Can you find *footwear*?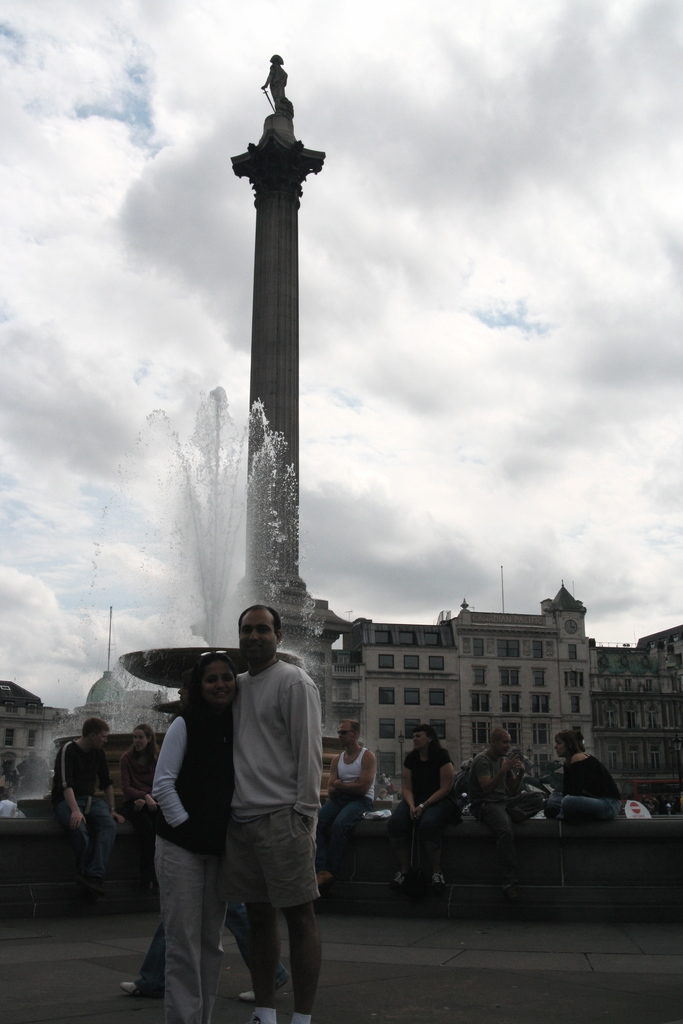
Yes, bounding box: bbox(75, 872, 105, 895).
